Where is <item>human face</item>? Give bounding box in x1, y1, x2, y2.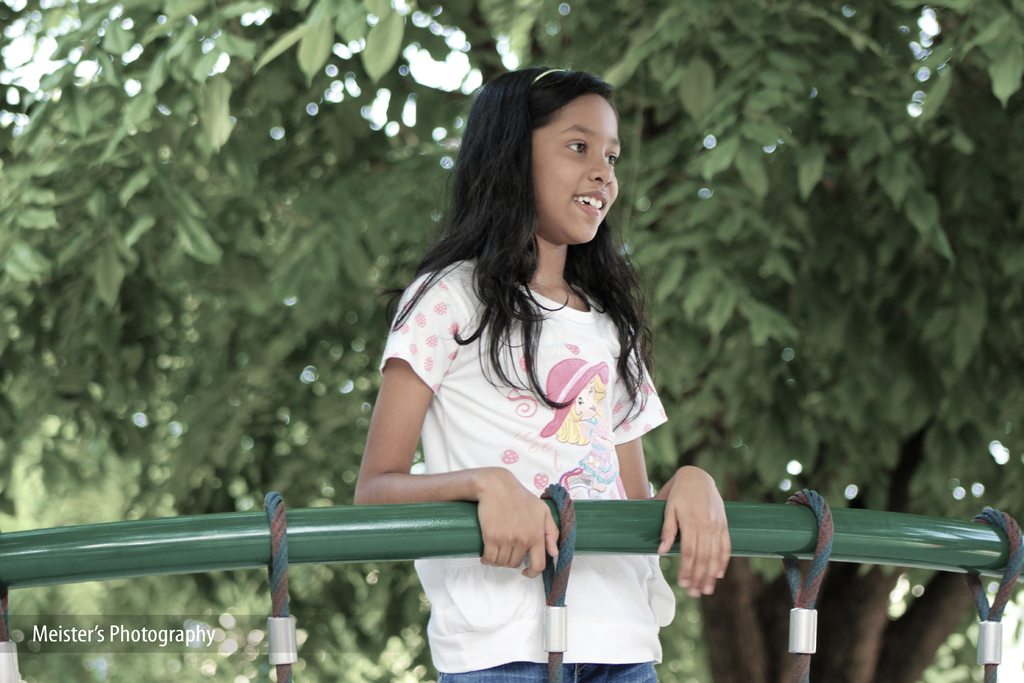
529, 94, 620, 245.
